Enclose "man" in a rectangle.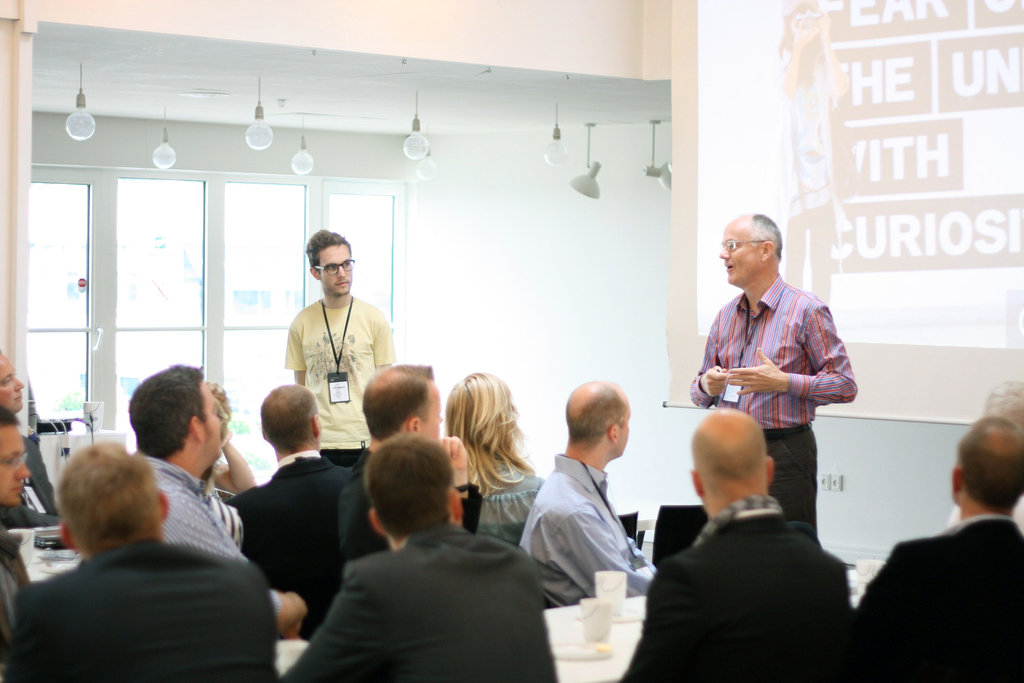
rect(1, 436, 289, 682).
